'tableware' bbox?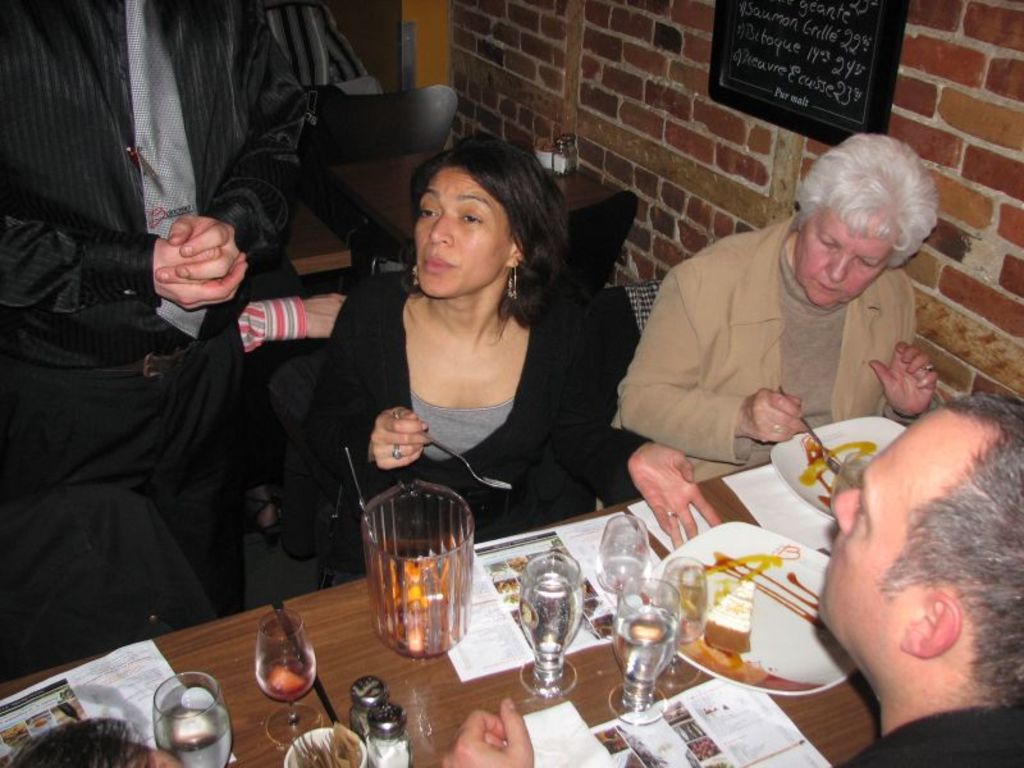
bbox(148, 671, 237, 767)
